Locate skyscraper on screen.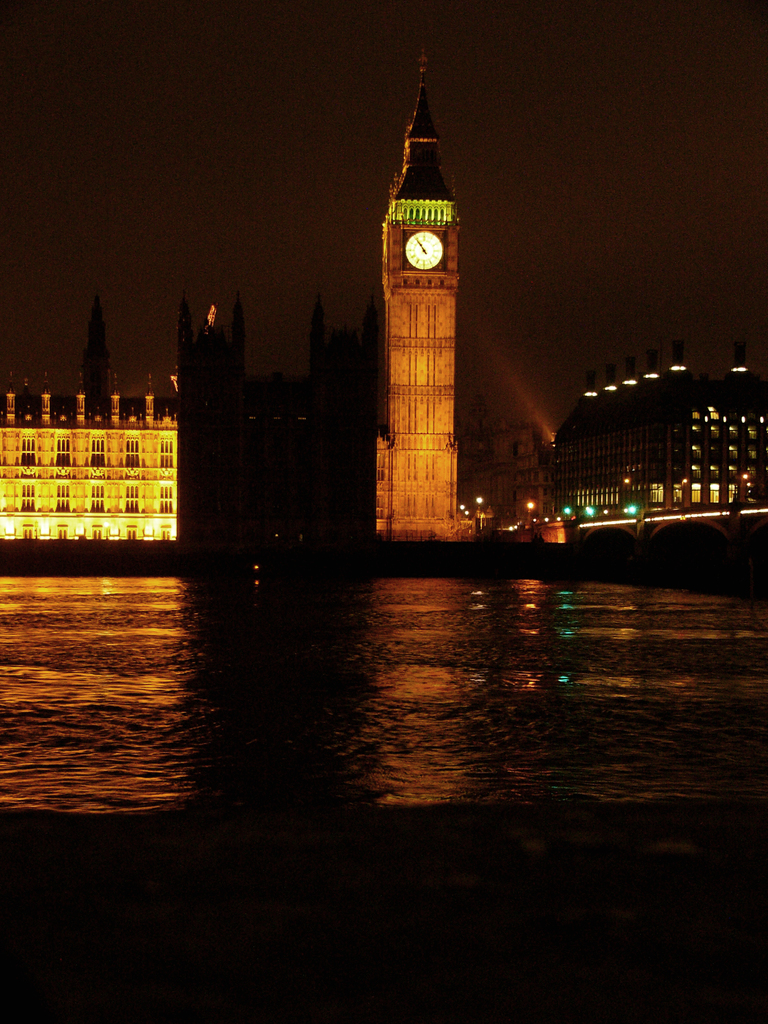
On screen at 371,51,472,547.
